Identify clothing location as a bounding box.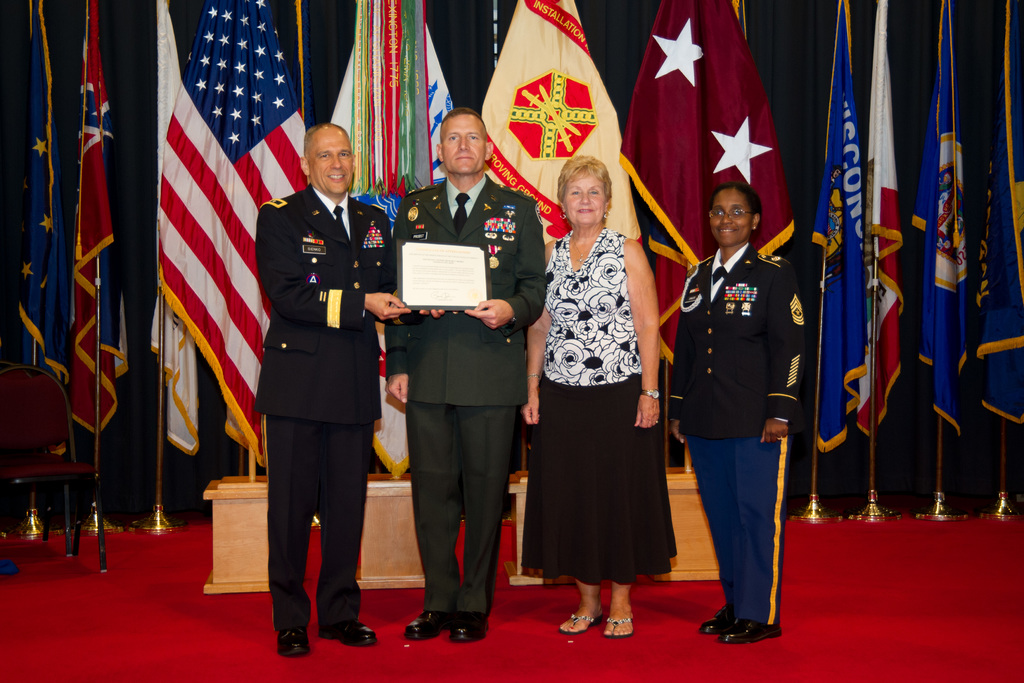
245/133/392/620.
